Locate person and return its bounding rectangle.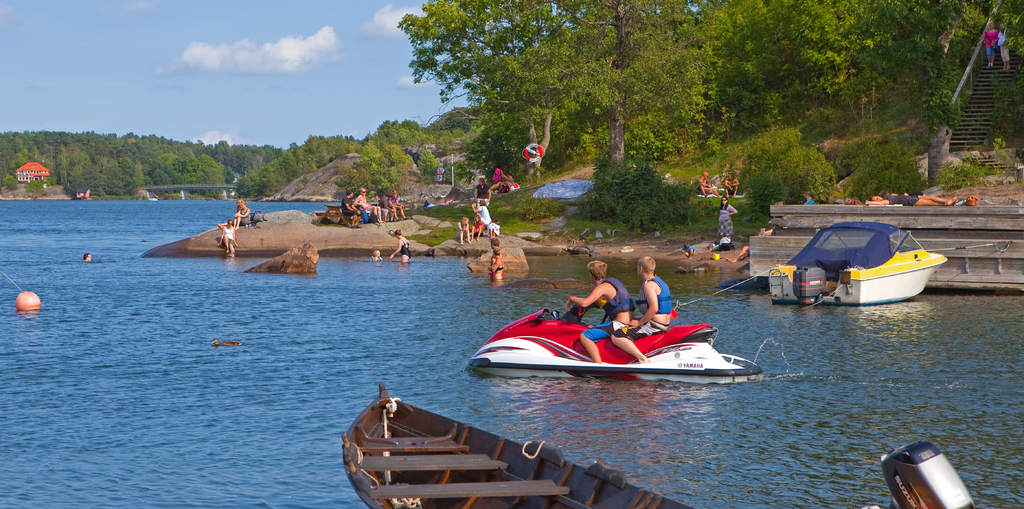
Rect(487, 238, 507, 279).
